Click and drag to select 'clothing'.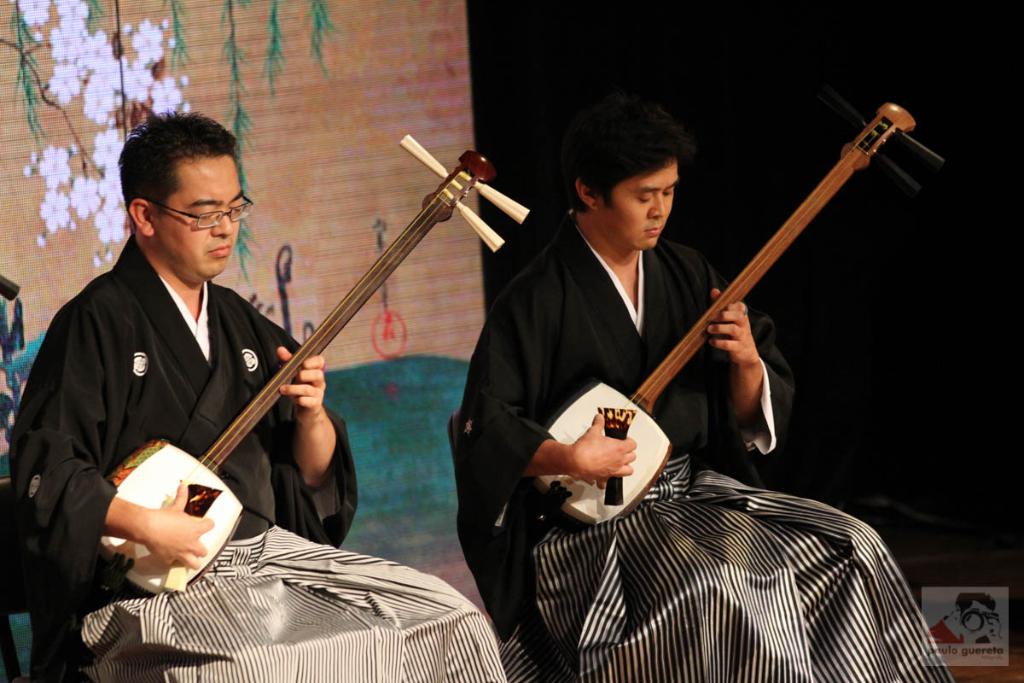
Selection: left=11, top=234, right=504, bottom=682.
